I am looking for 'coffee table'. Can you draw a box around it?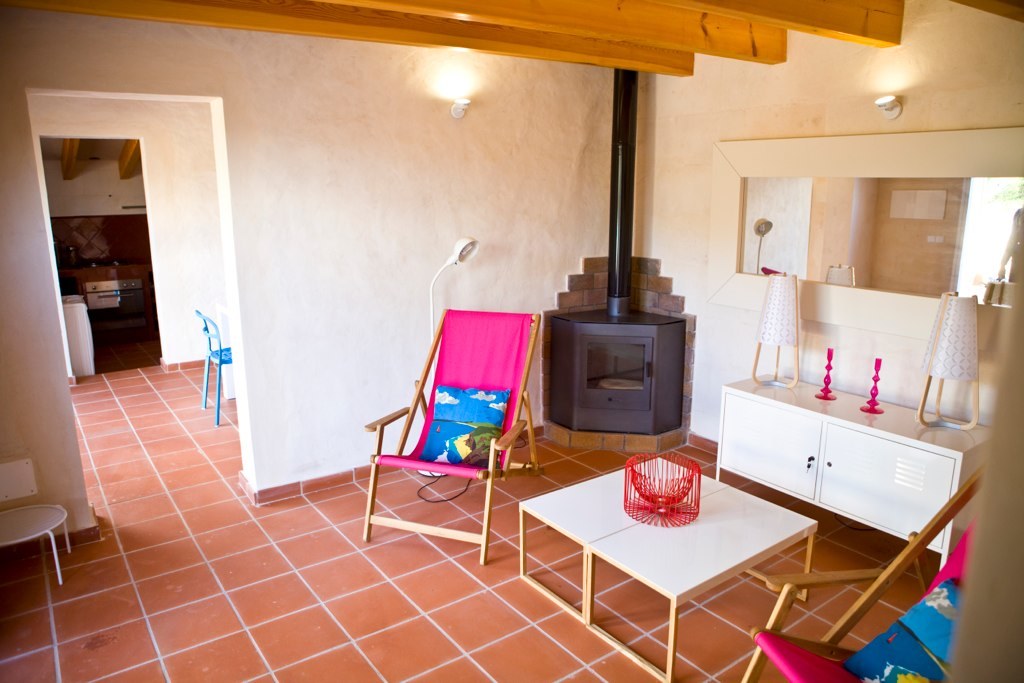
Sure, the bounding box is x1=587, y1=487, x2=818, y2=681.
